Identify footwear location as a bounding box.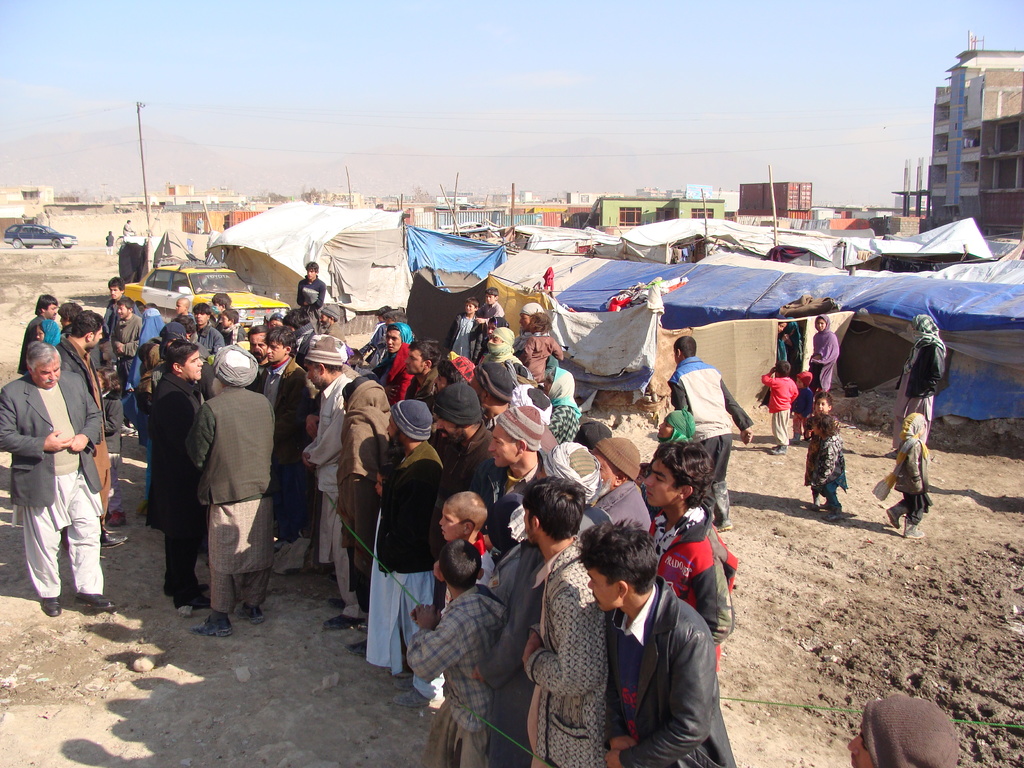
box=[807, 499, 819, 508].
